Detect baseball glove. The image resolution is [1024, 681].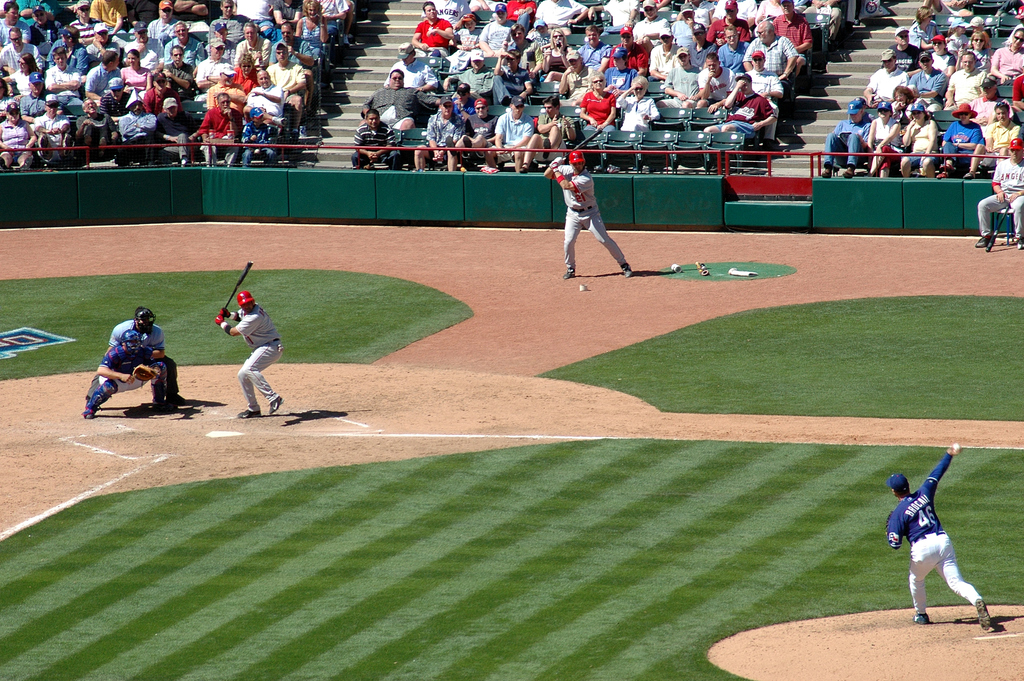
locate(132, 360, 161, 385).
